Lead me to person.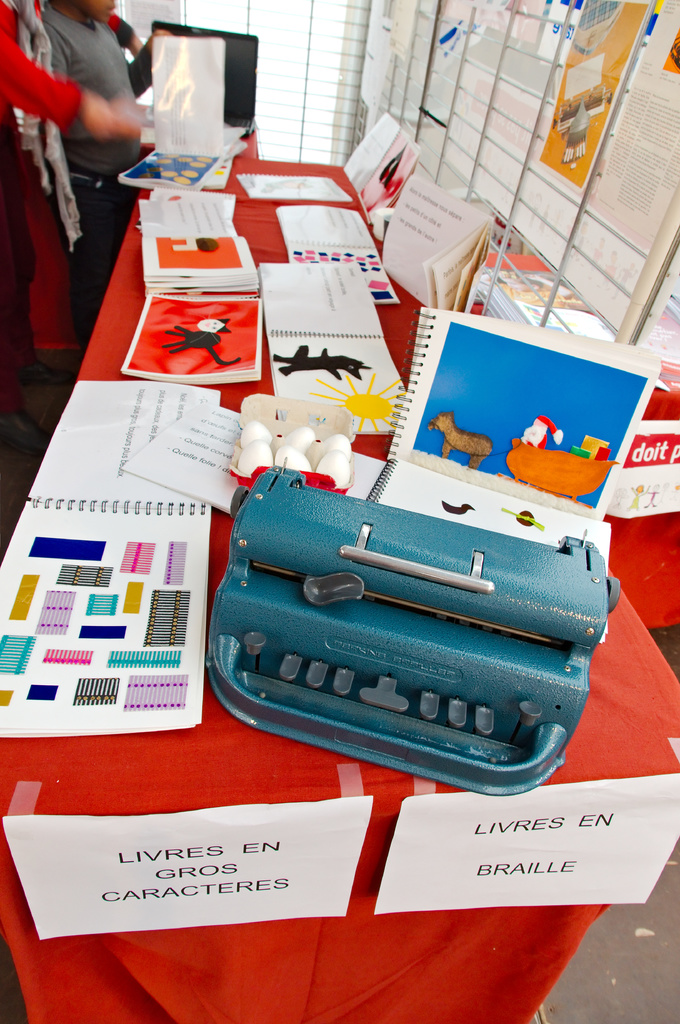
Lead to [left=0, top=0, right=141, bottom=456].
